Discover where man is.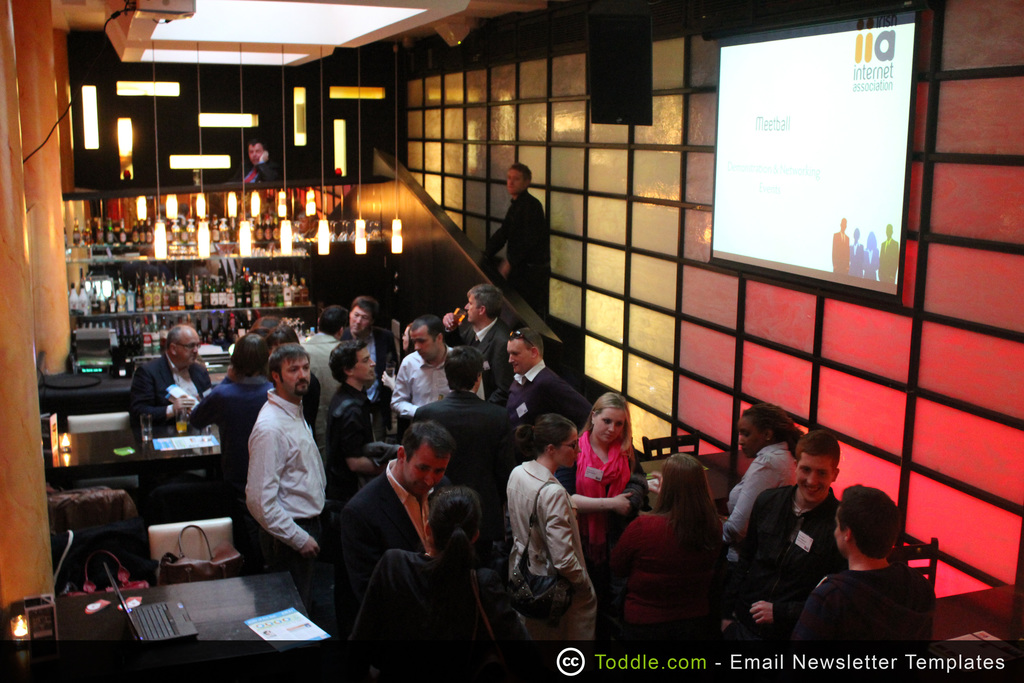
Discovered at left=486, top=166, right=547, bottom=315.
